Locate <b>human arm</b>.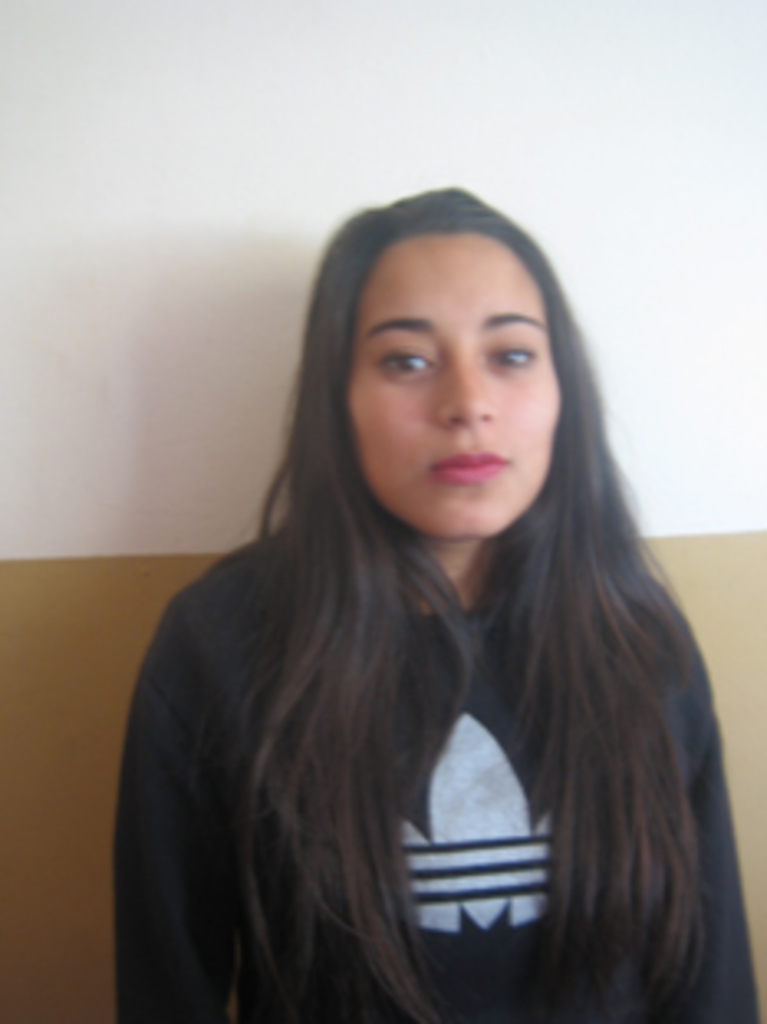
Bounding box: bbox(112, 609, 250, 1021).
